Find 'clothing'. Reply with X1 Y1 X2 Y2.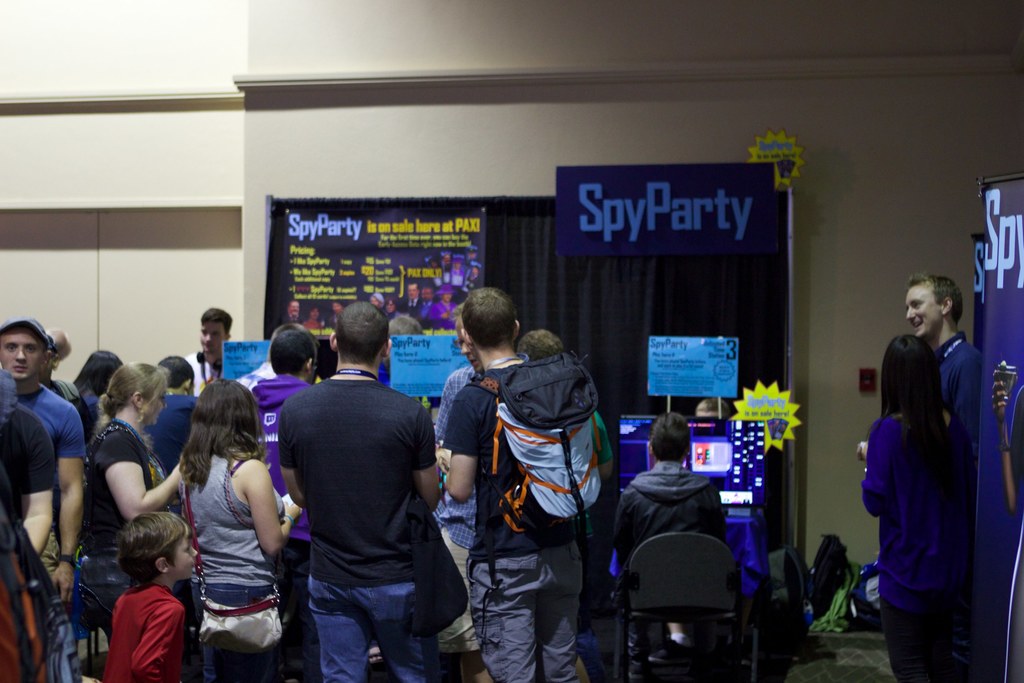
419 293 434 317.
